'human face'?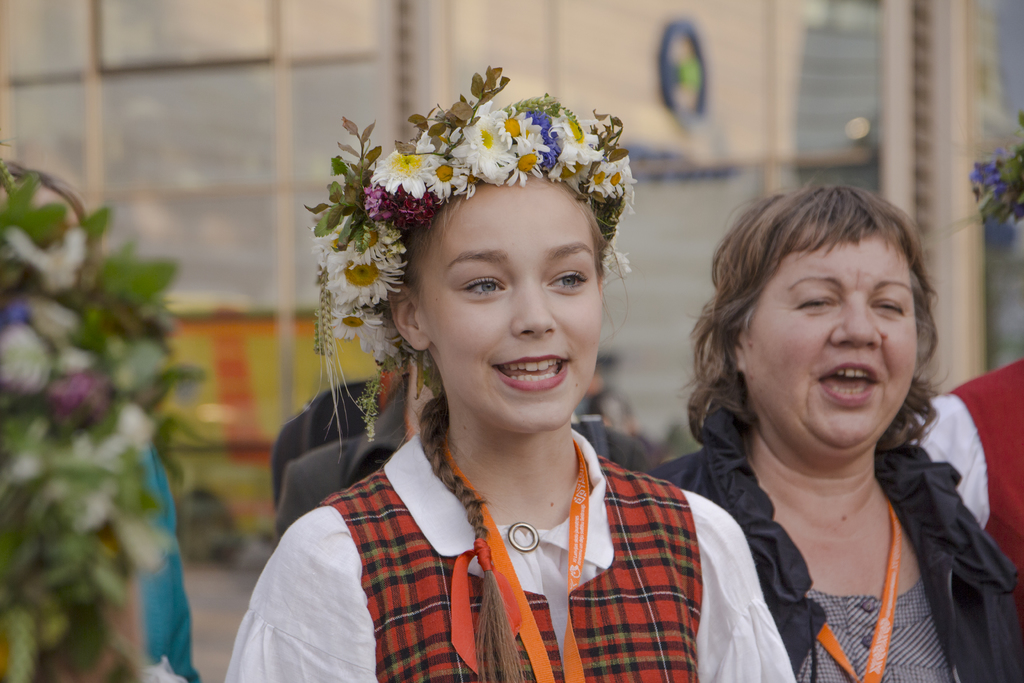
pyautogui.locateOnScreen(745, 233, 918, 448)
